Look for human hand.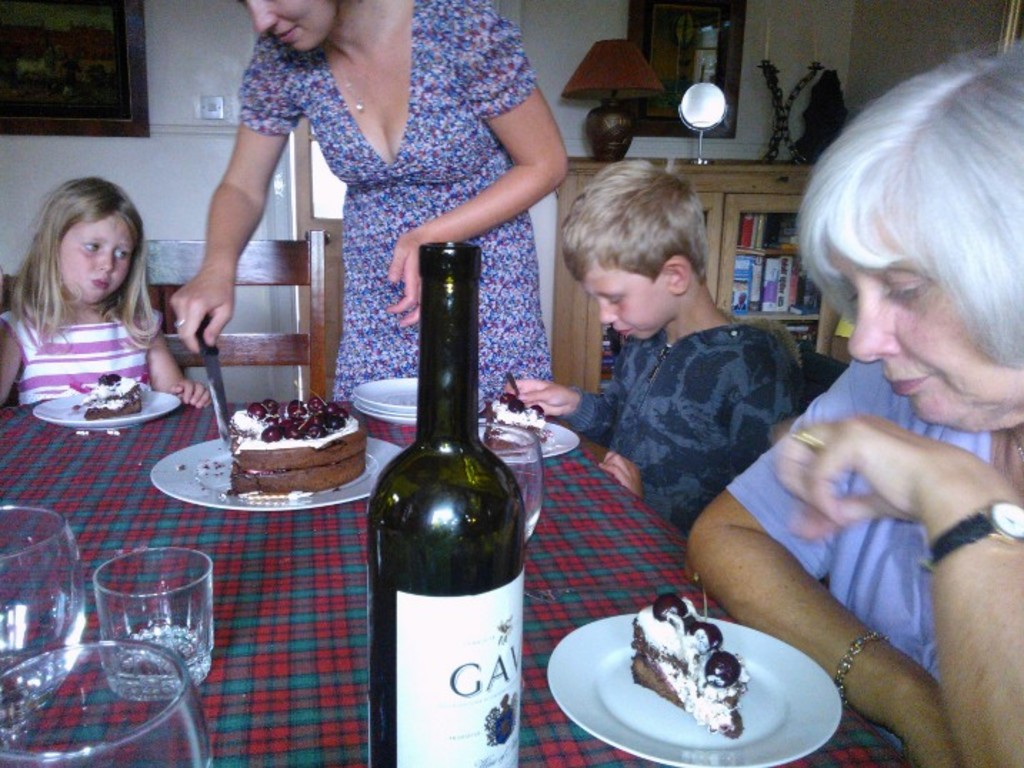
Found: {"left": 166, "top": 374, "right": 216, "bottom": 414}.
